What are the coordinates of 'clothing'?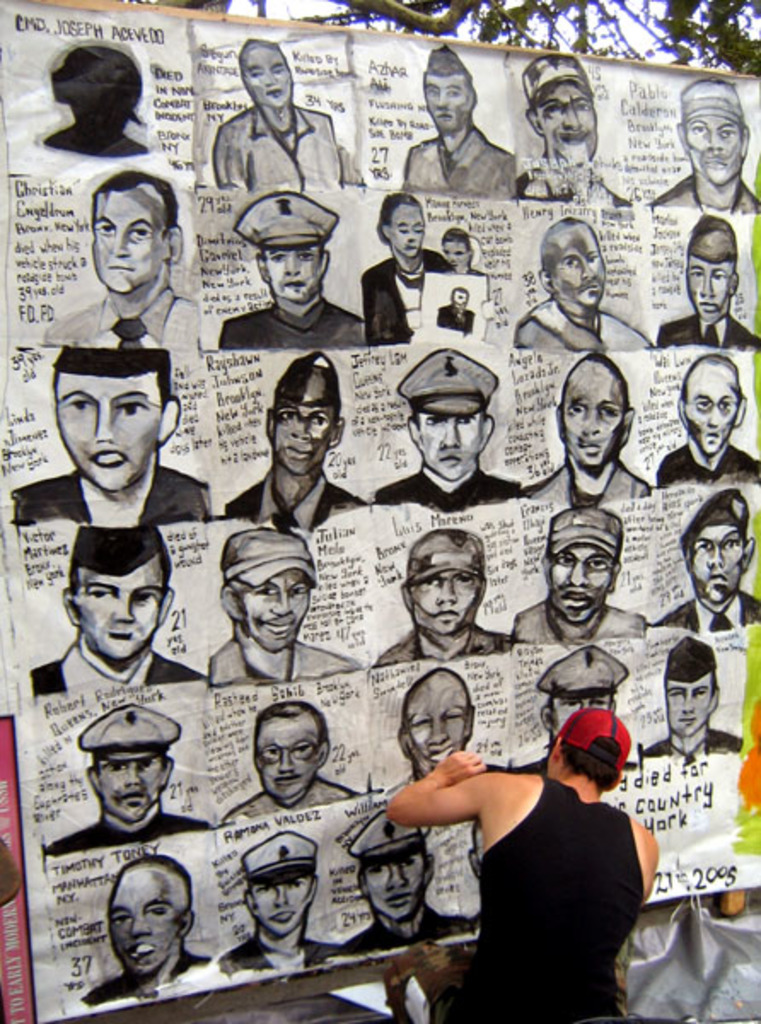
bbox(532, 457, 652, 497).
